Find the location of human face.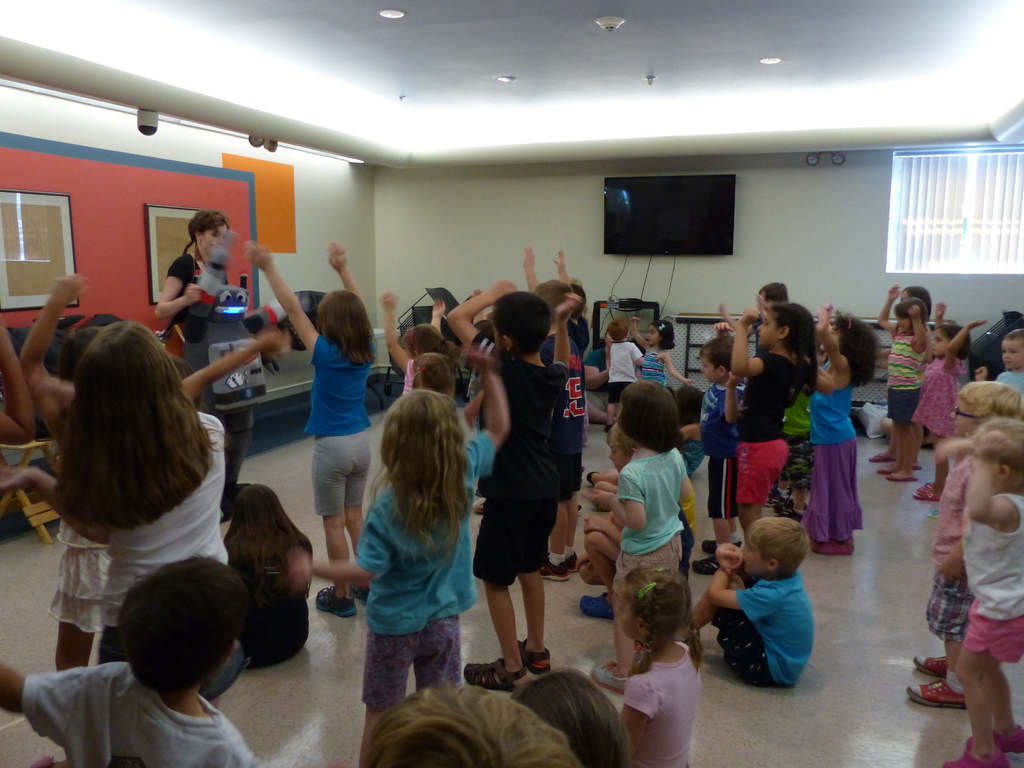
Location: 647:325:659:345.
